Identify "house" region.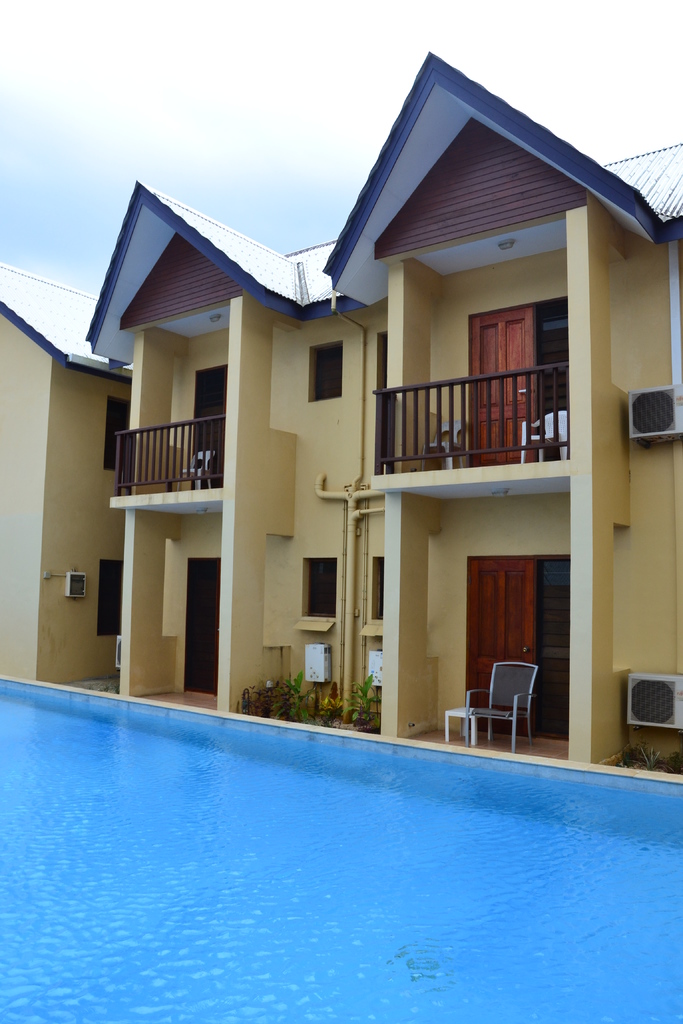
Region: [15, 36, 682, 788].
